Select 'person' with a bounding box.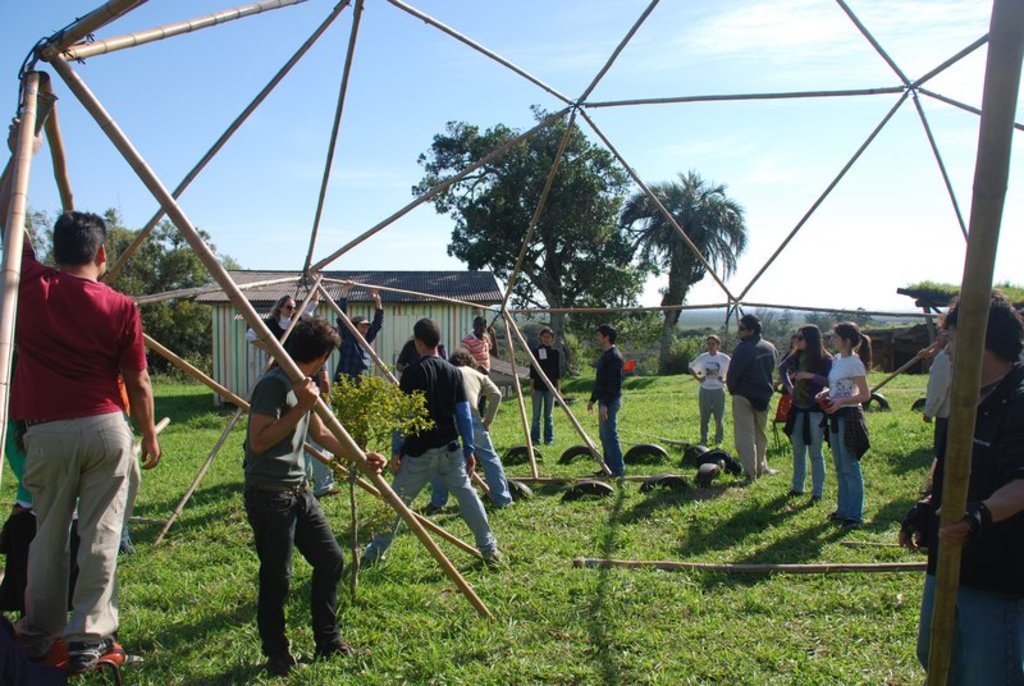
727, 316, 776, 493.
